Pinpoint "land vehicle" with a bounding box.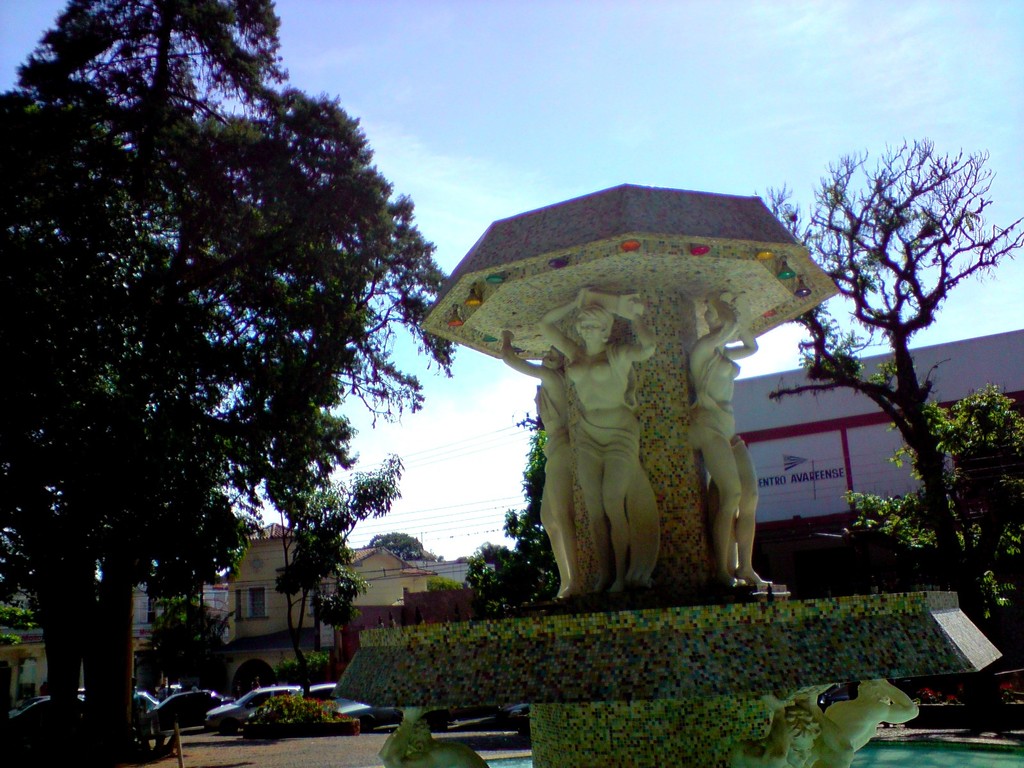
335 700 404 734.
